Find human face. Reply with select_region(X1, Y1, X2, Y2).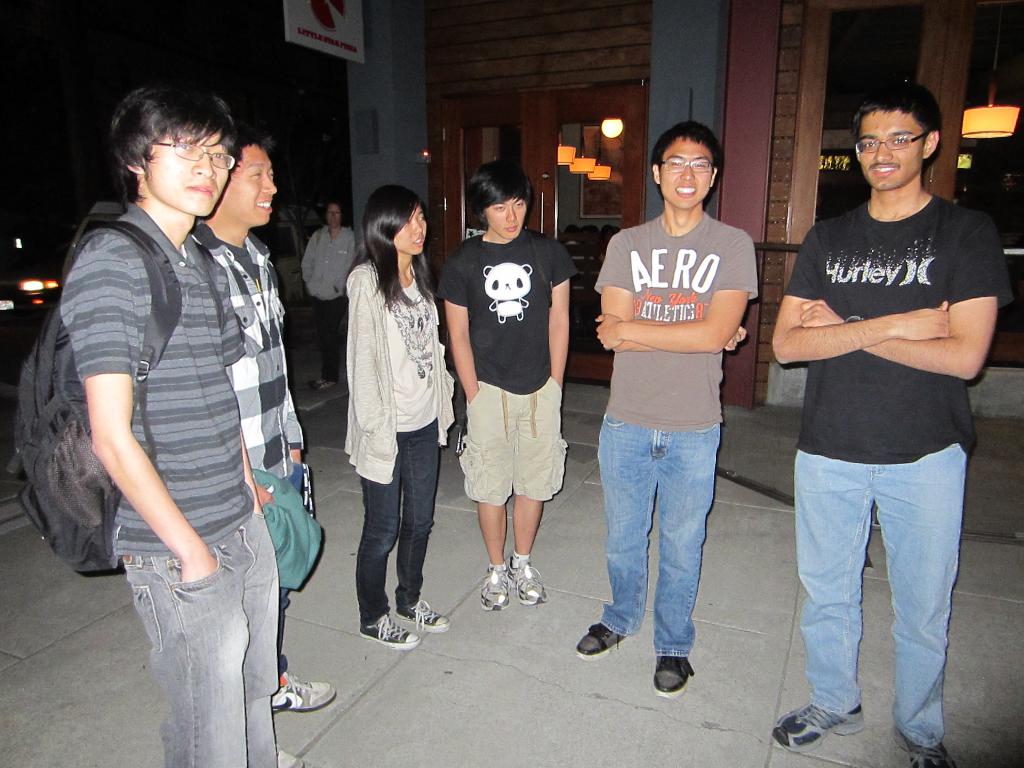
select_region(396, 208, 428, 256).
